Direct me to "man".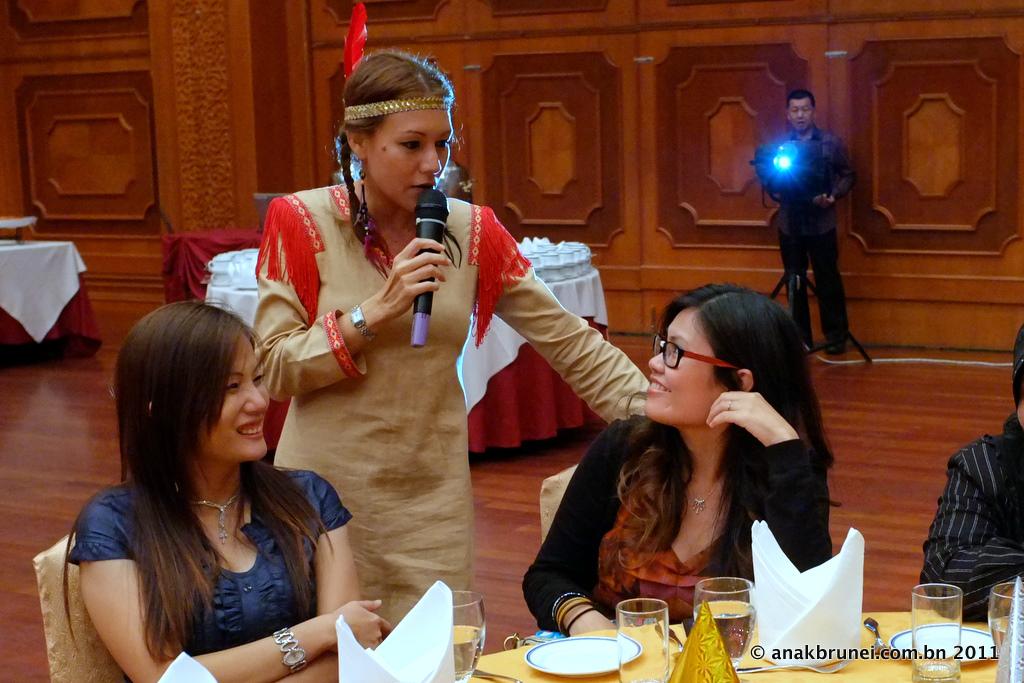
Direction: locate(760, 99, 869, 352).
